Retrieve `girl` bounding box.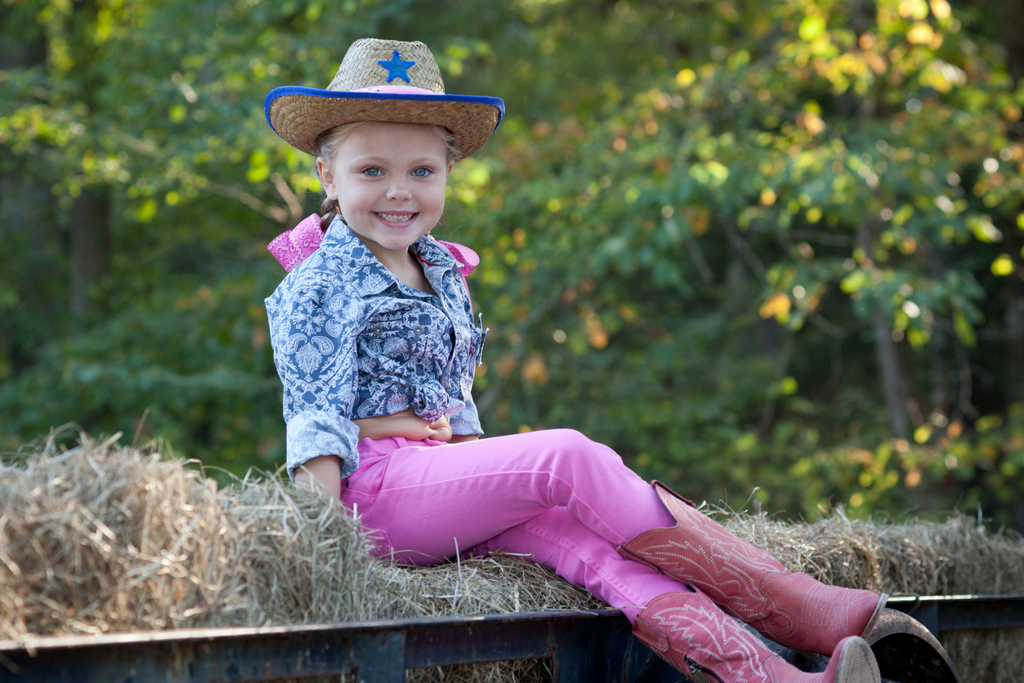
Bounding box: (x1=259, y1=29, x2=954, y2=682).
